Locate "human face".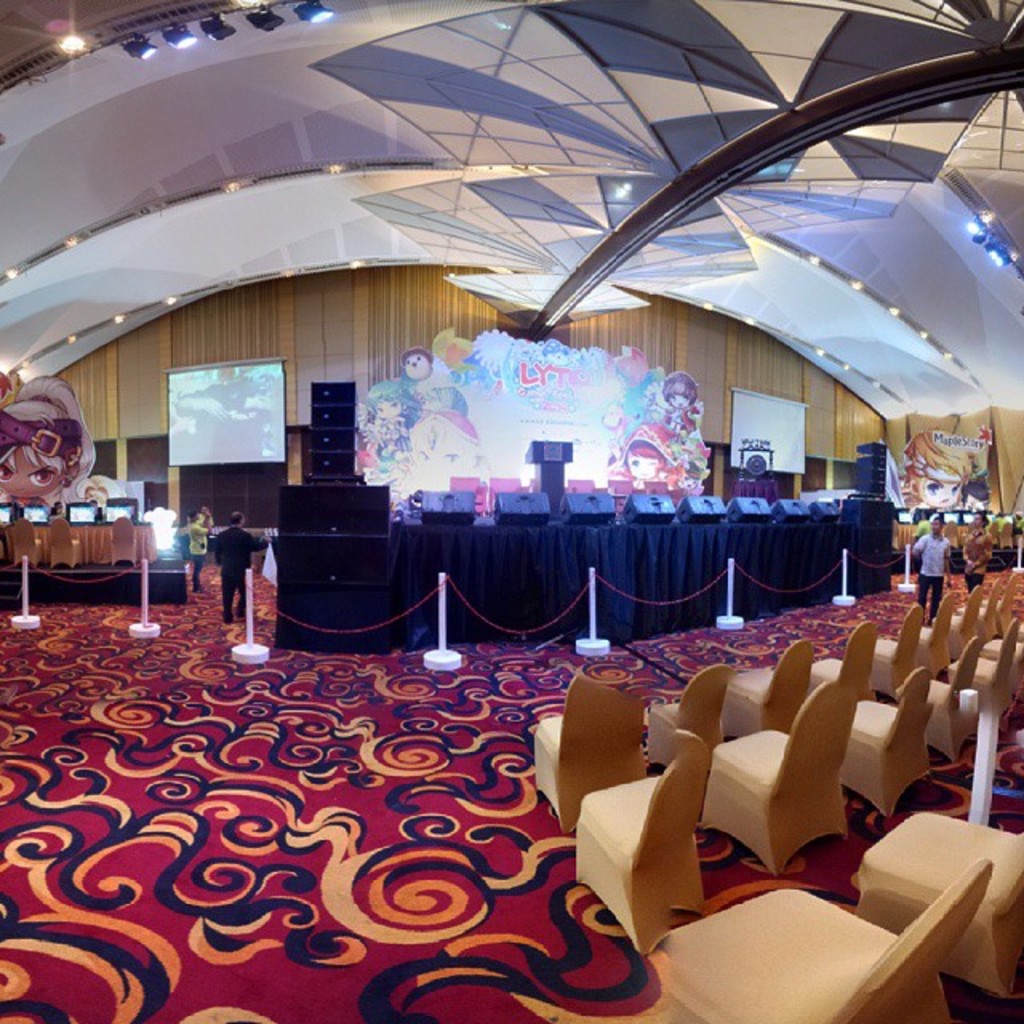
Bounding box: 912:462:962:509.
